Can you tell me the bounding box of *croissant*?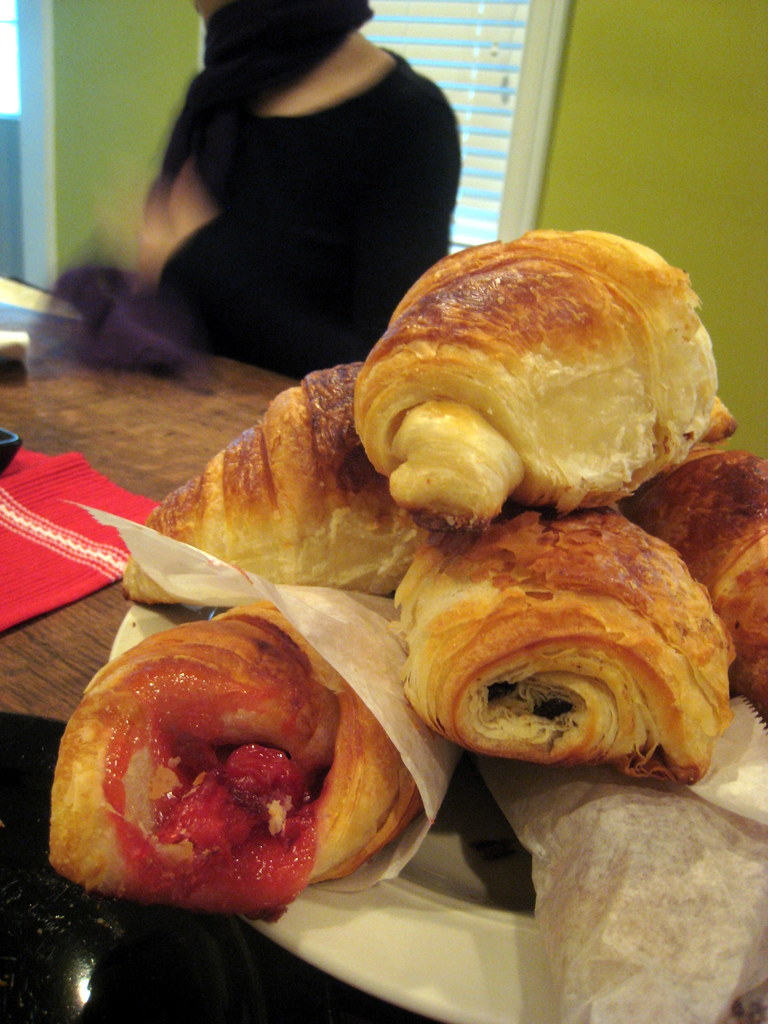
[401,509,730,784].
